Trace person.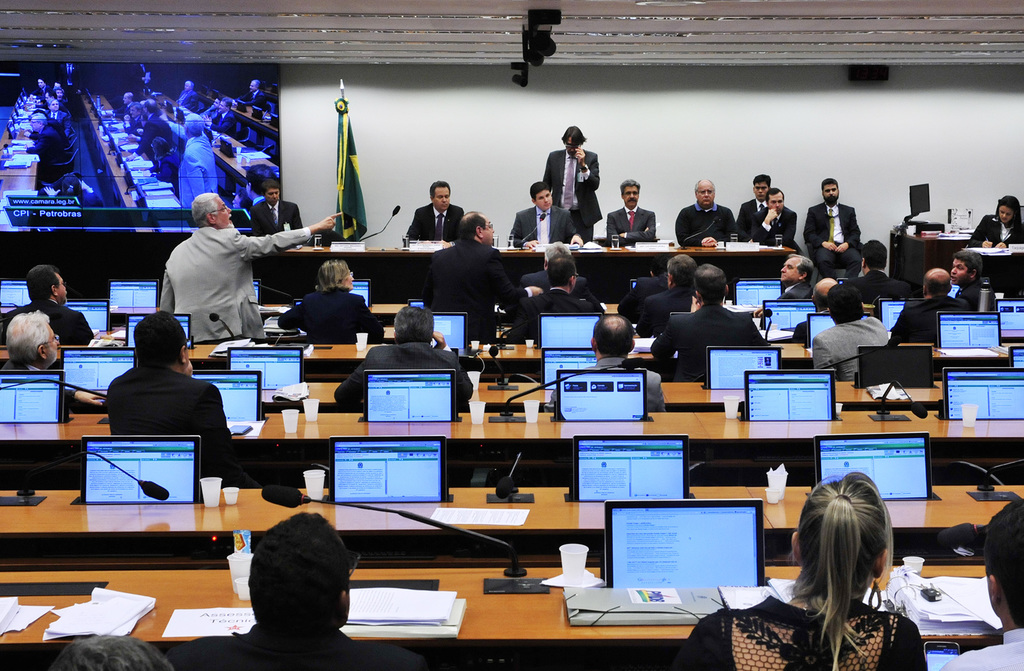
Traced to 173,78,197,109.
